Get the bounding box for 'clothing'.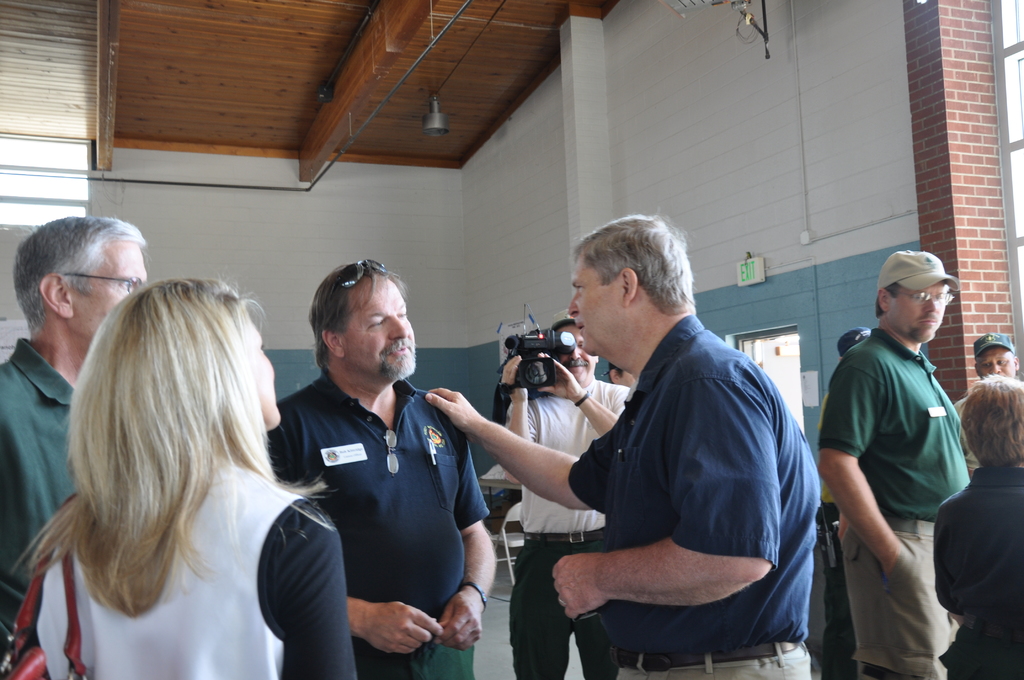
[275,346,488,659].
